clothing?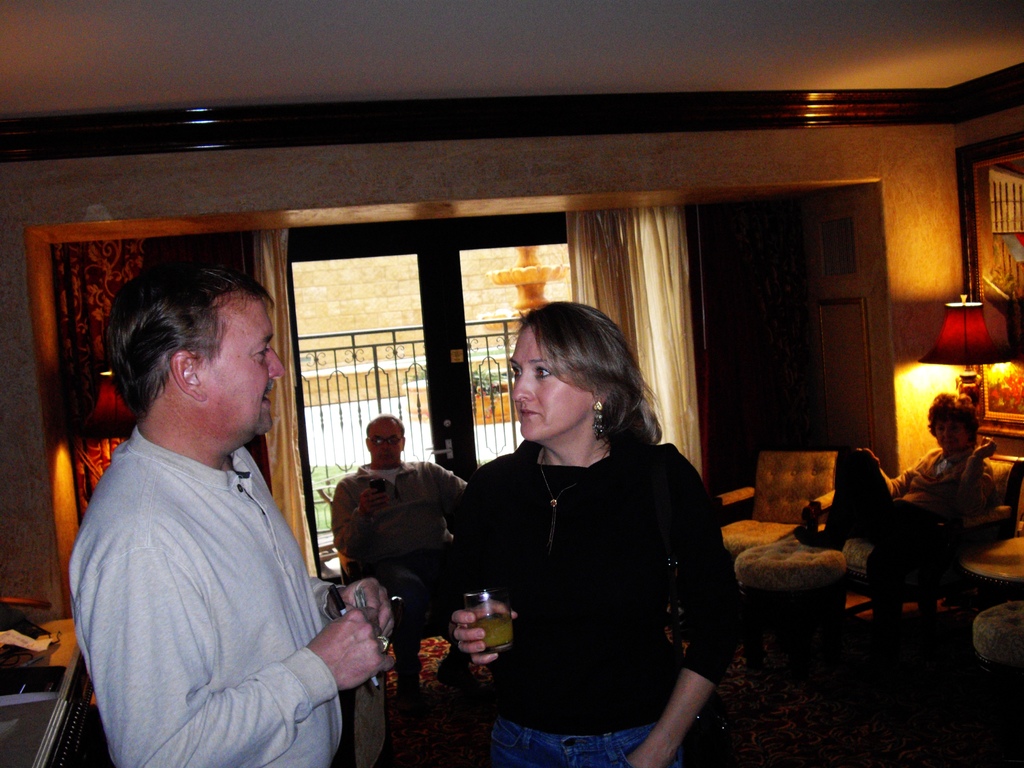
select_region(63, 425, 347, 767)
